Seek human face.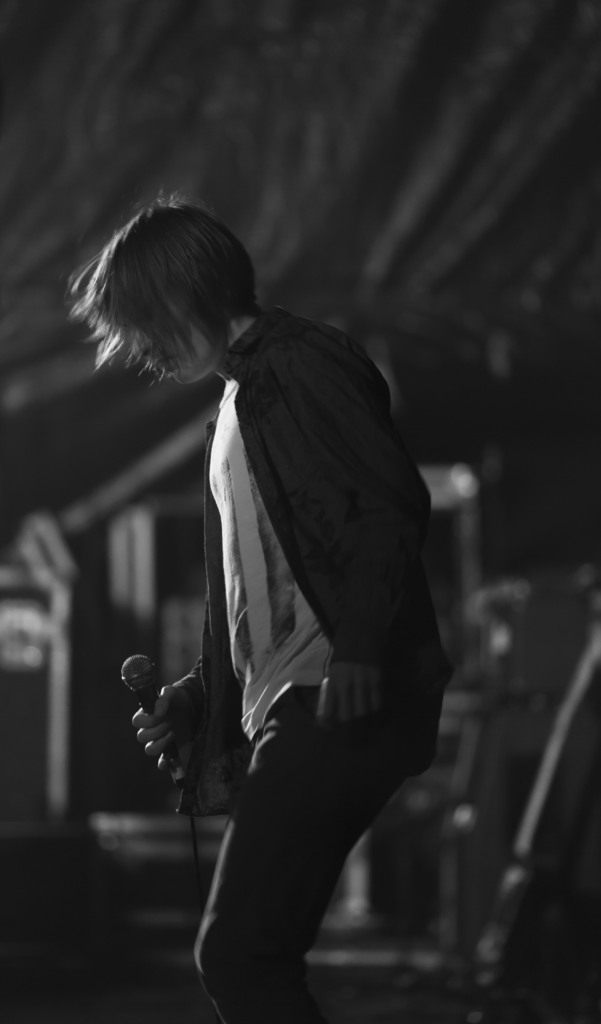
bbox=[128, 333, 209, 390].
